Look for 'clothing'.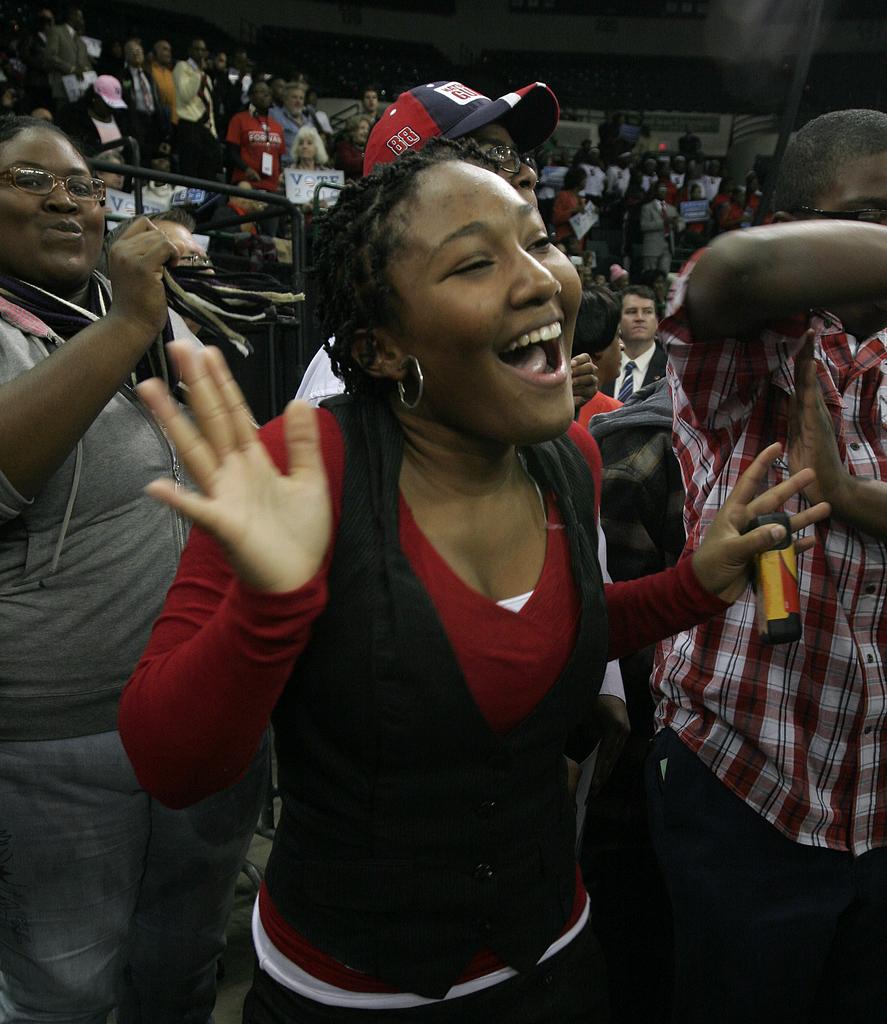
Found: BBox(211, 64, 256, 124).
